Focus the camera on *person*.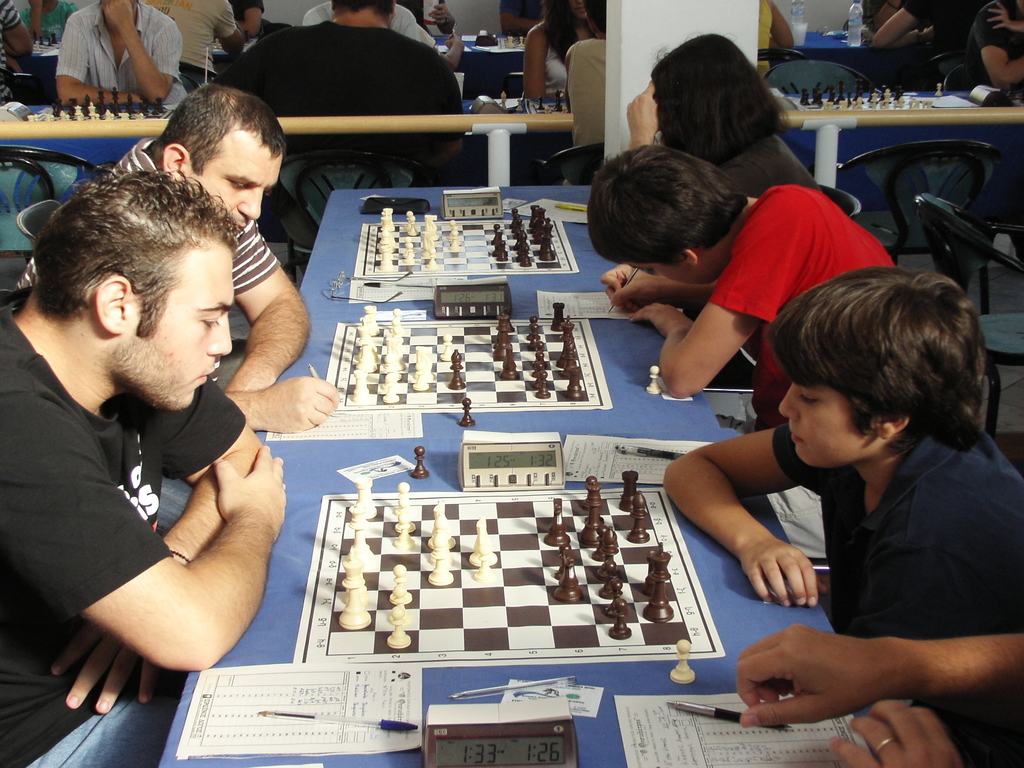
Focus region: region(659, 265, 1023, 767).
